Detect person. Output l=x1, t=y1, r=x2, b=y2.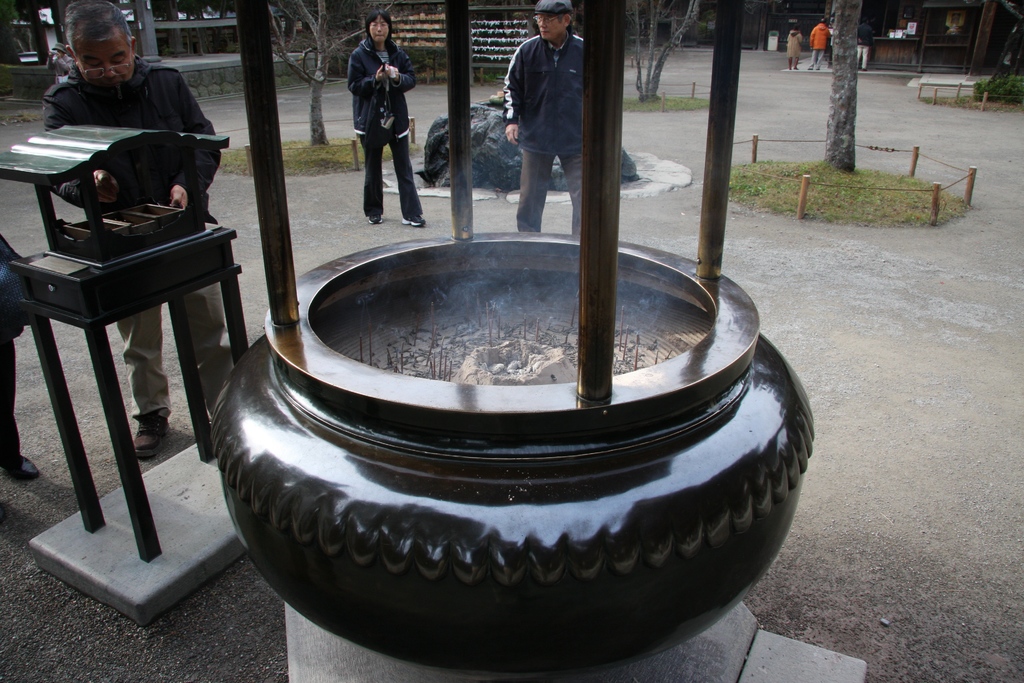
l=783, t=23, r=802, b=70.
